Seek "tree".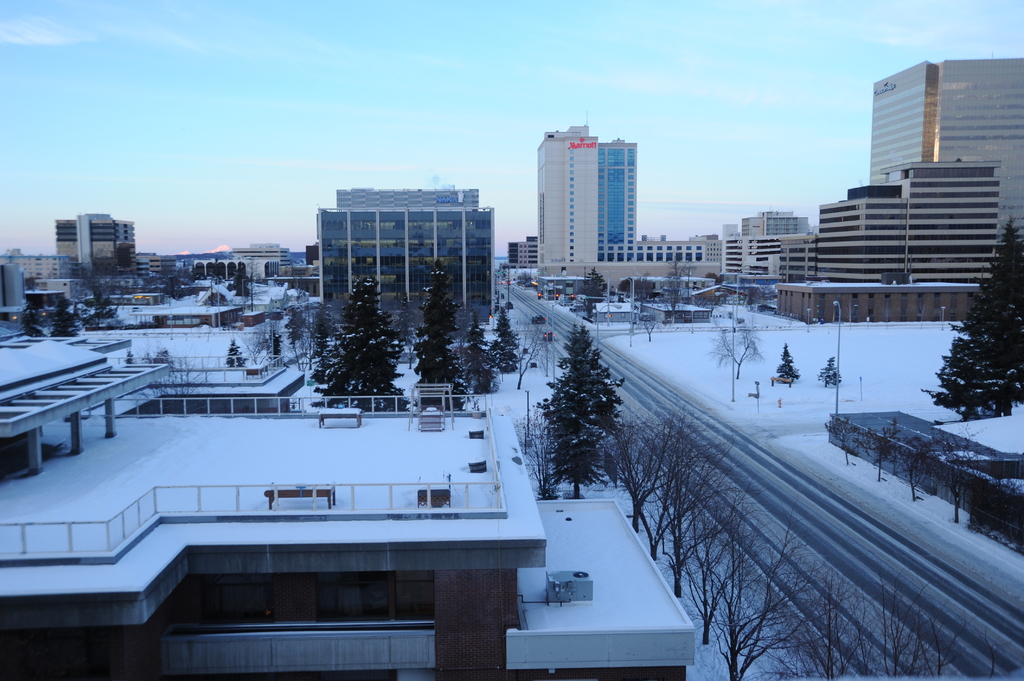
x1=461 y1=312 x2=489 y2=394.
